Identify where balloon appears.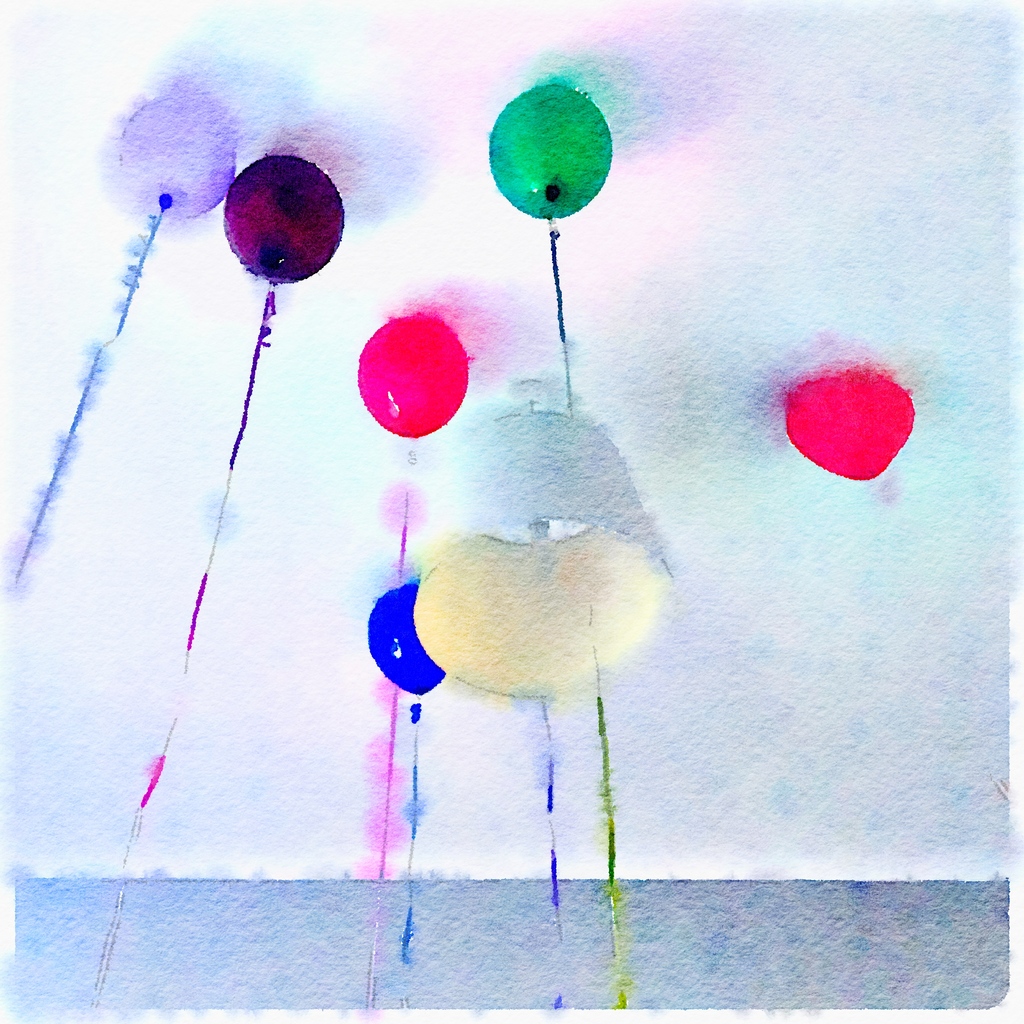
Appears at bbox=[112, 78, 234, 216].
